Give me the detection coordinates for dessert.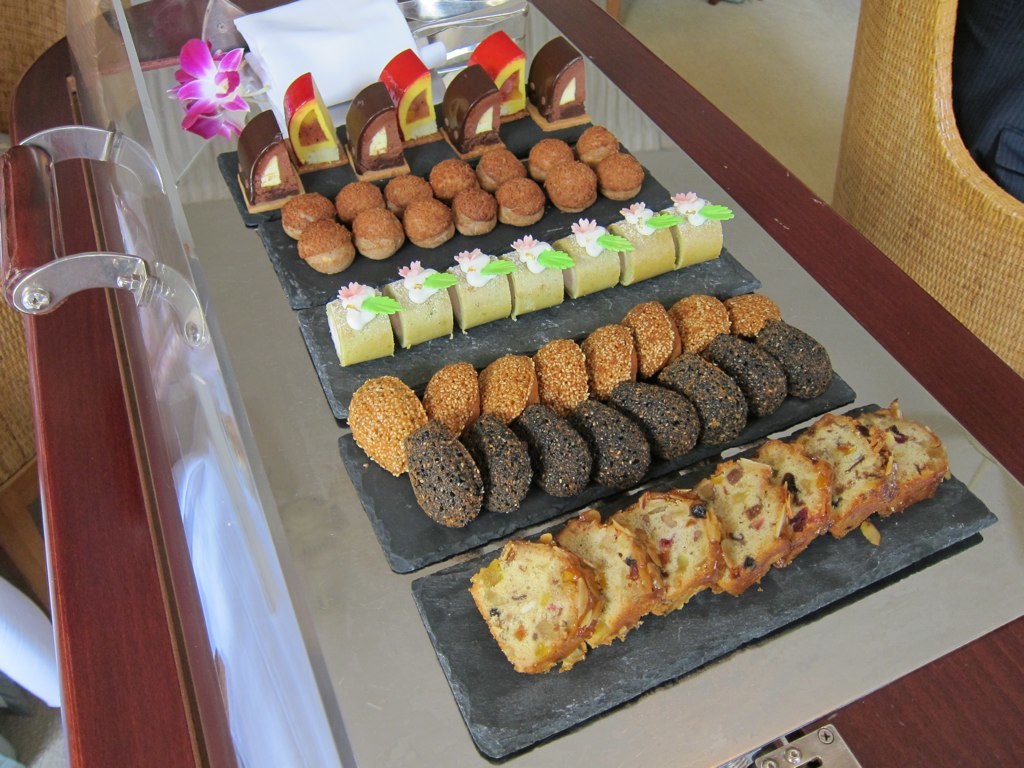
[x1=429, y1=65, x2=518, y2=155].
